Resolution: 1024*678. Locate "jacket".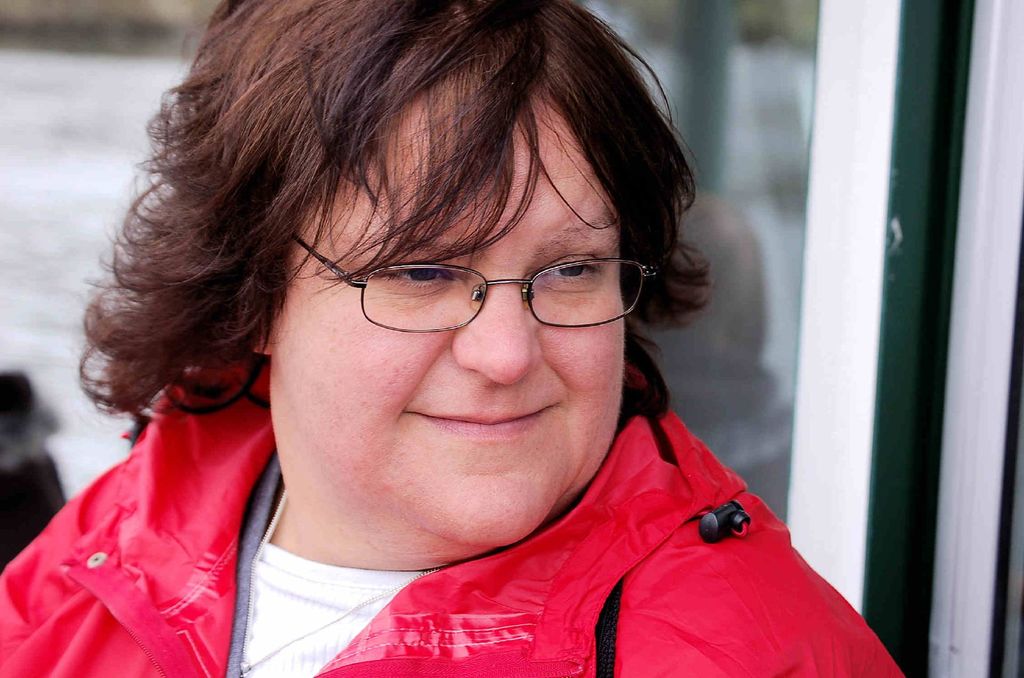
left=4, top=366, right=939, bottom=677.
